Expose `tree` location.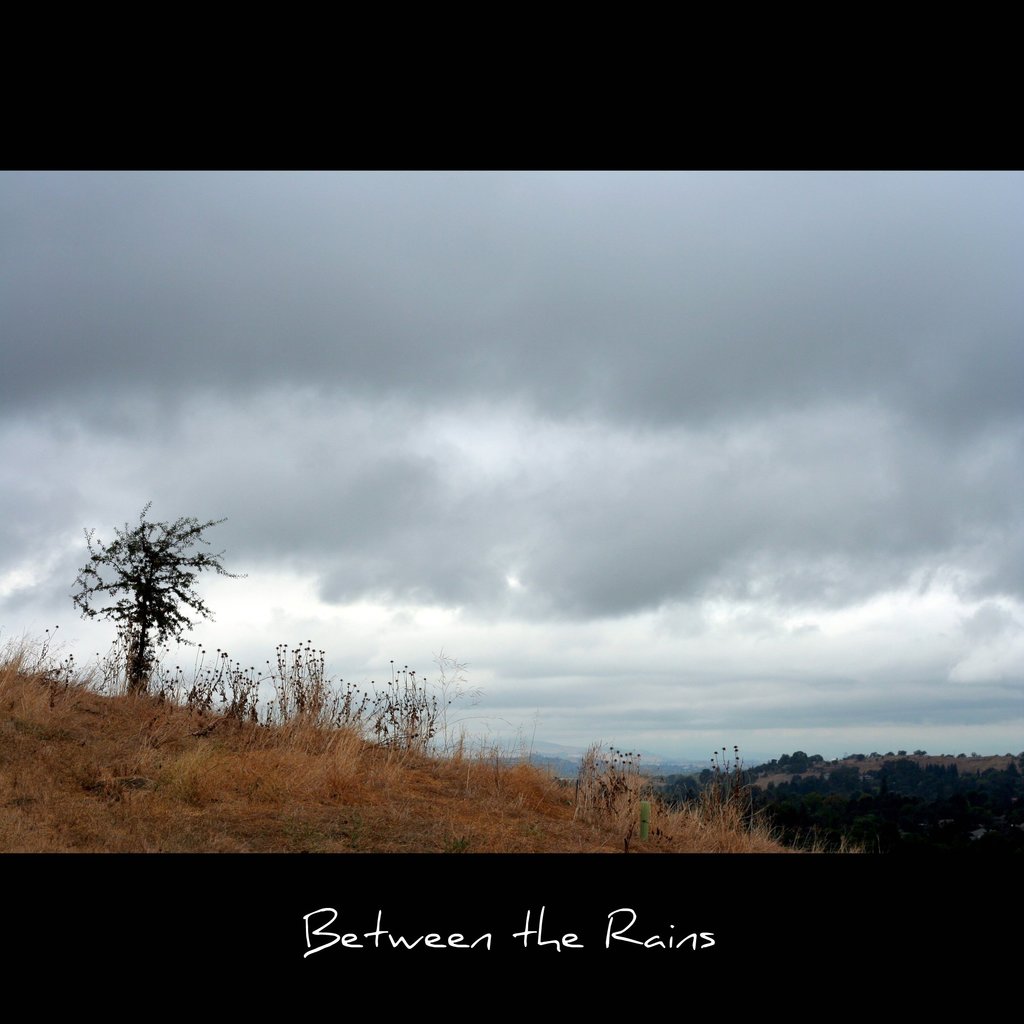
Exposed at (left=63, top=495, right=251, bottom=689).
